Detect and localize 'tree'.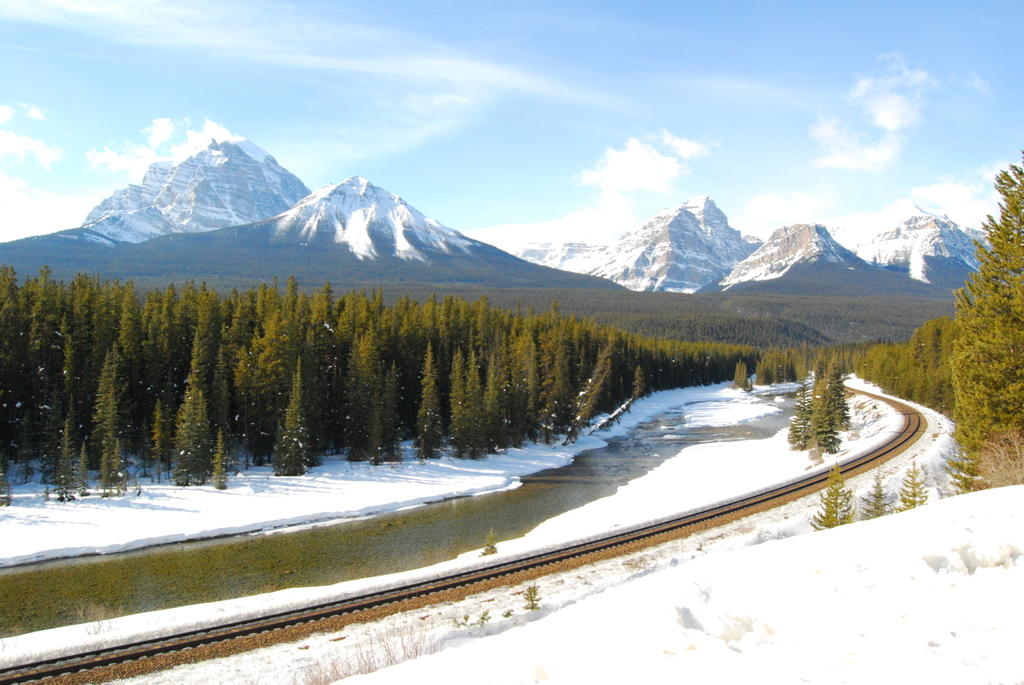
Localized at locate(158, 282, 244, 480).
